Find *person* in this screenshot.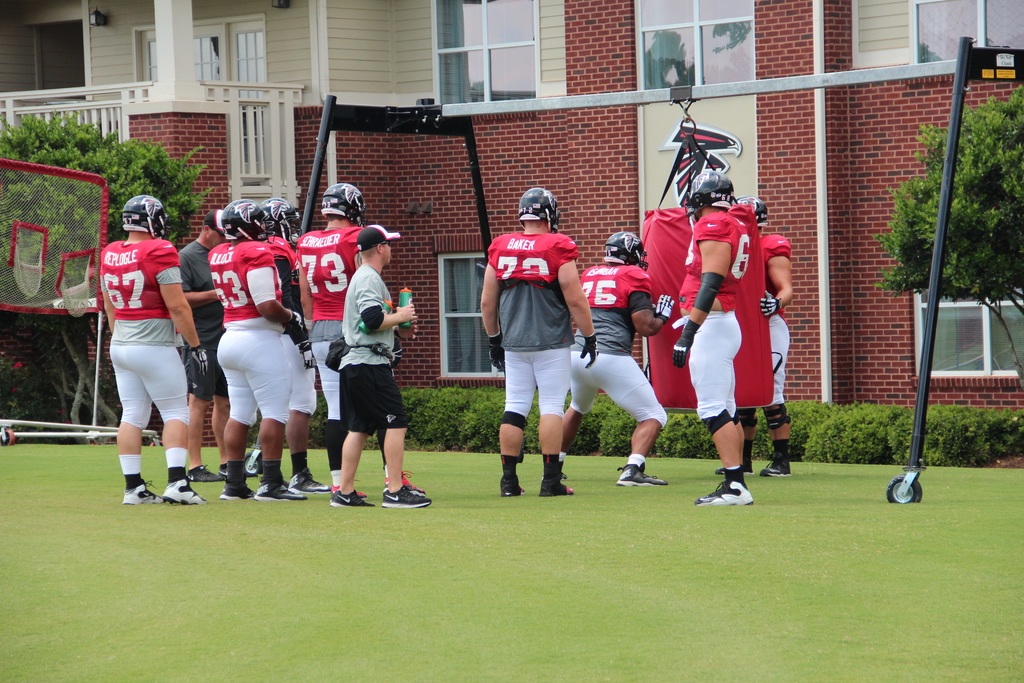
The bounding box for *person* is pyautogui.locateOnScreen(293, 179, 398, 497).
